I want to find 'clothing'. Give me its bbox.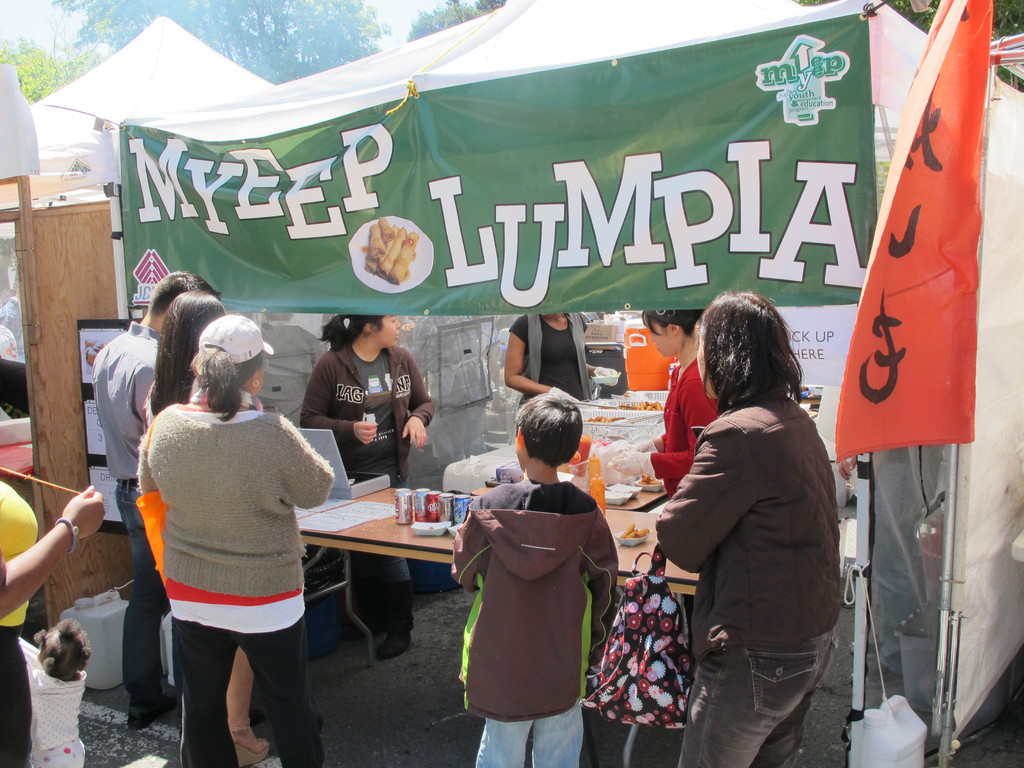
x1=644, y1=356, x2=724, y2=503.
